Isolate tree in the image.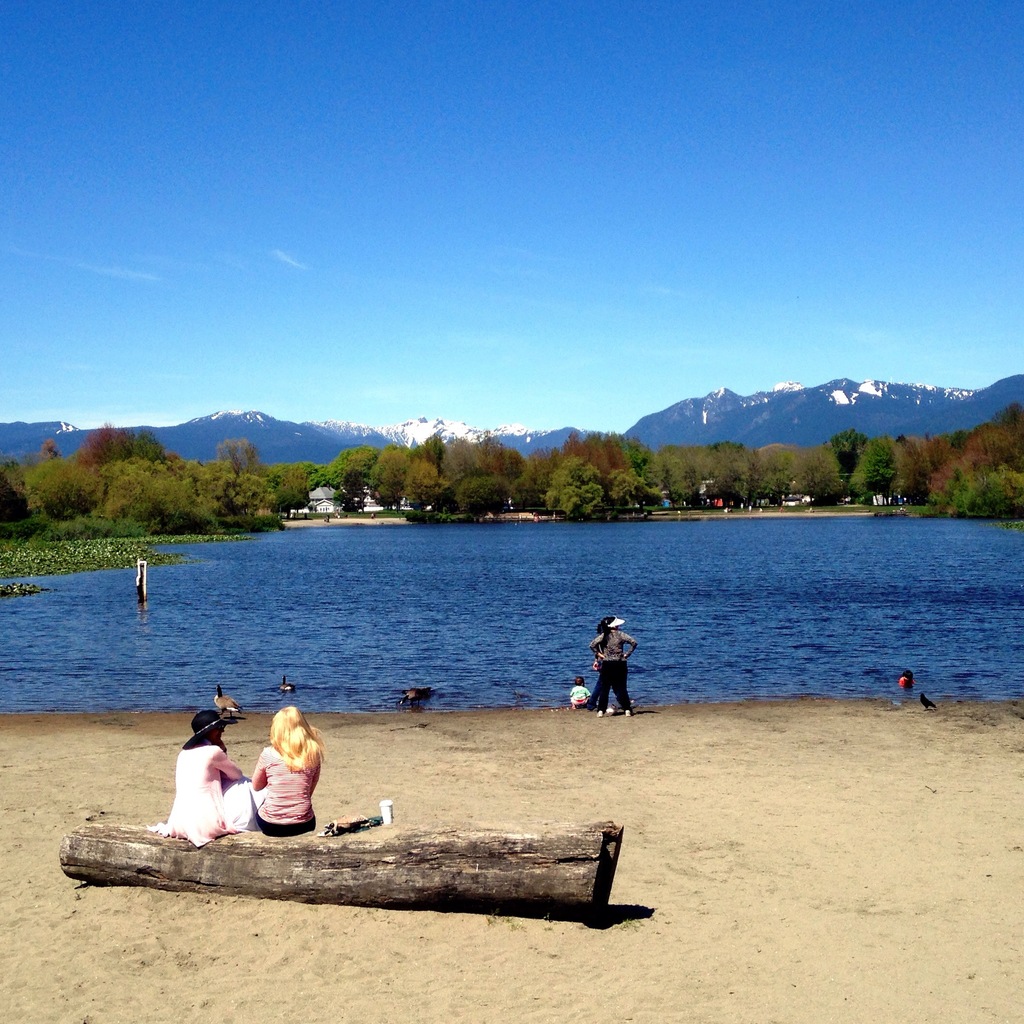
Isolated region: pyautogui.locateOnScreen(552, 423, 623, 468).
